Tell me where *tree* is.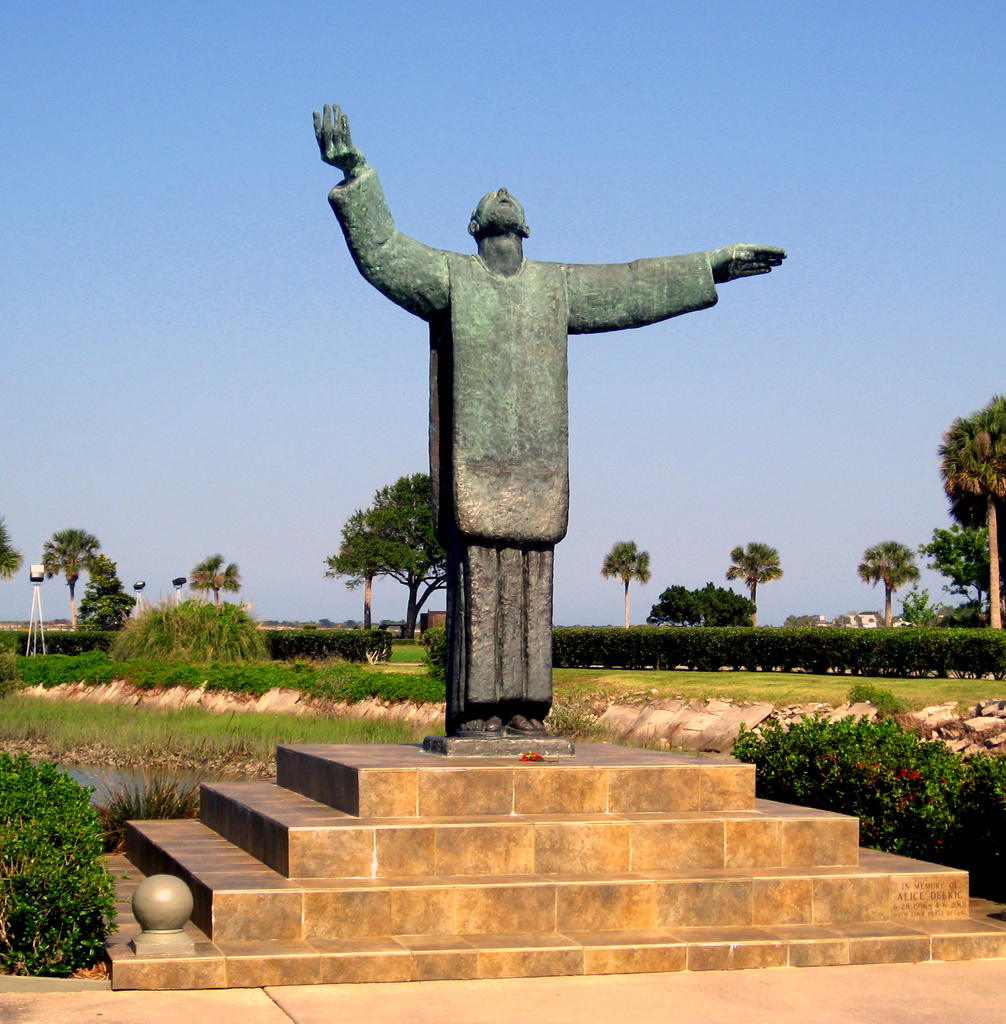
*tree* is at {"x1": 857, "y1": 541, "x2": 921, "y2": 628}.
